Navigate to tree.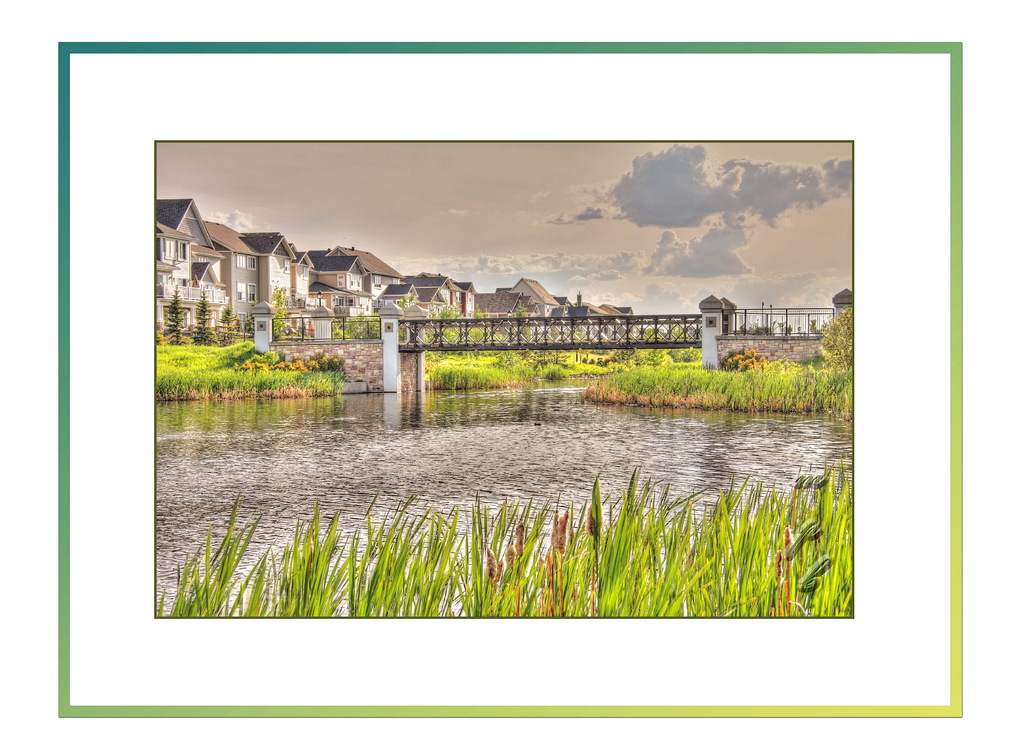
Navigation target: box(219, 298, 240, 342).
